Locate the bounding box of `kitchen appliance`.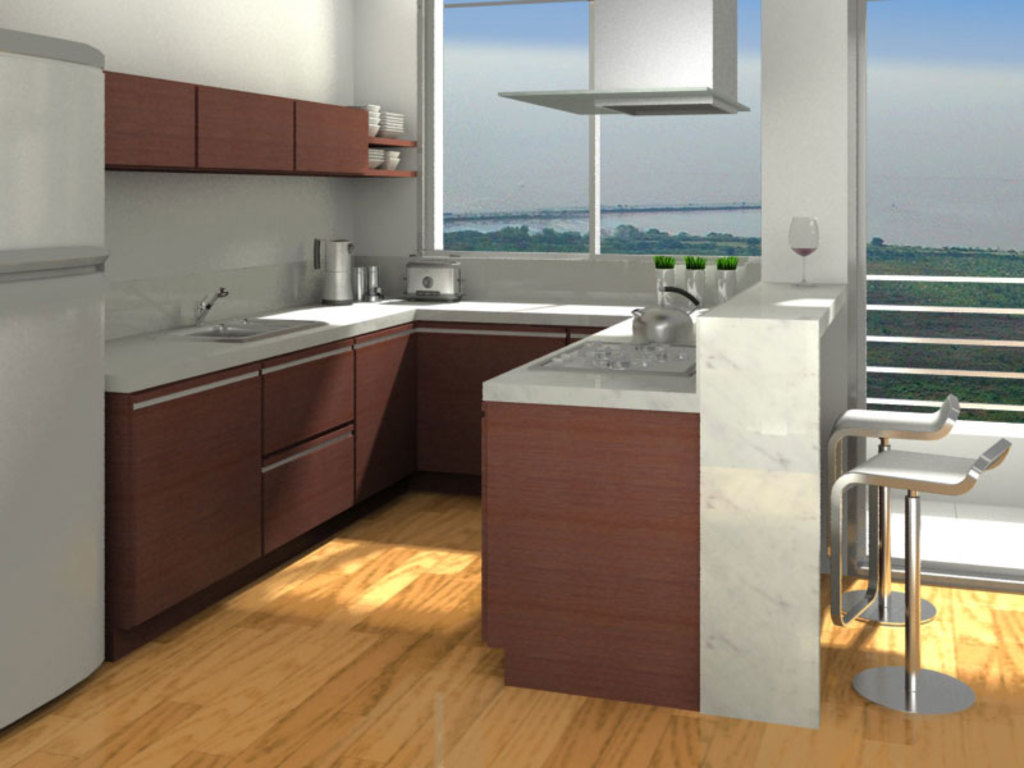
Bounding box: left=353, top=264, right=361, bottom=305.
